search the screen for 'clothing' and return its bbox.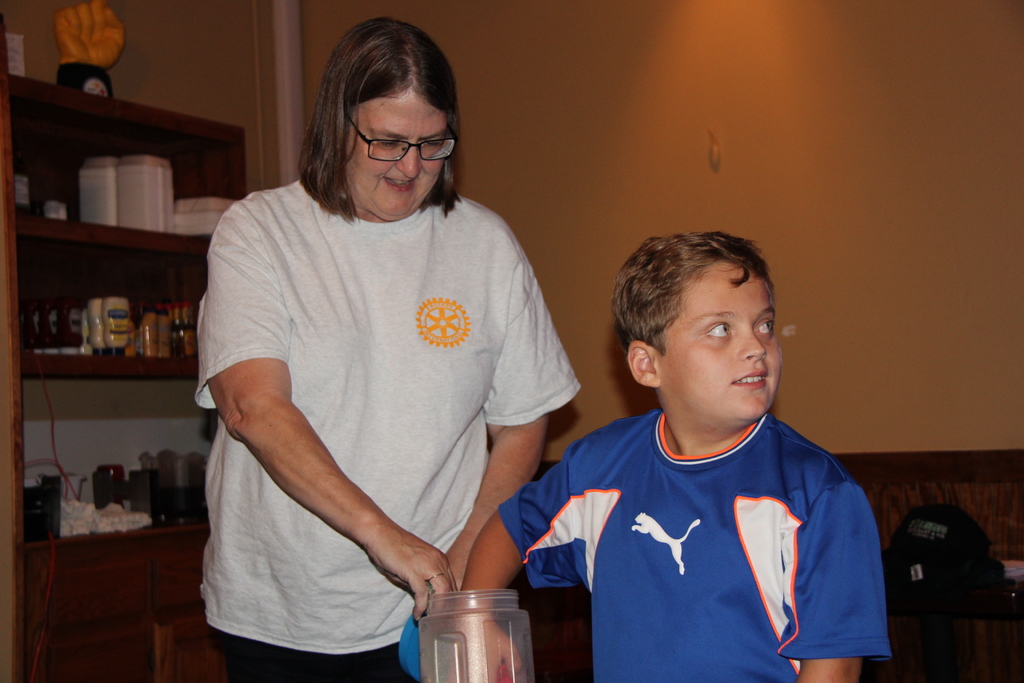
Found: (497, 402, 892, 682).
